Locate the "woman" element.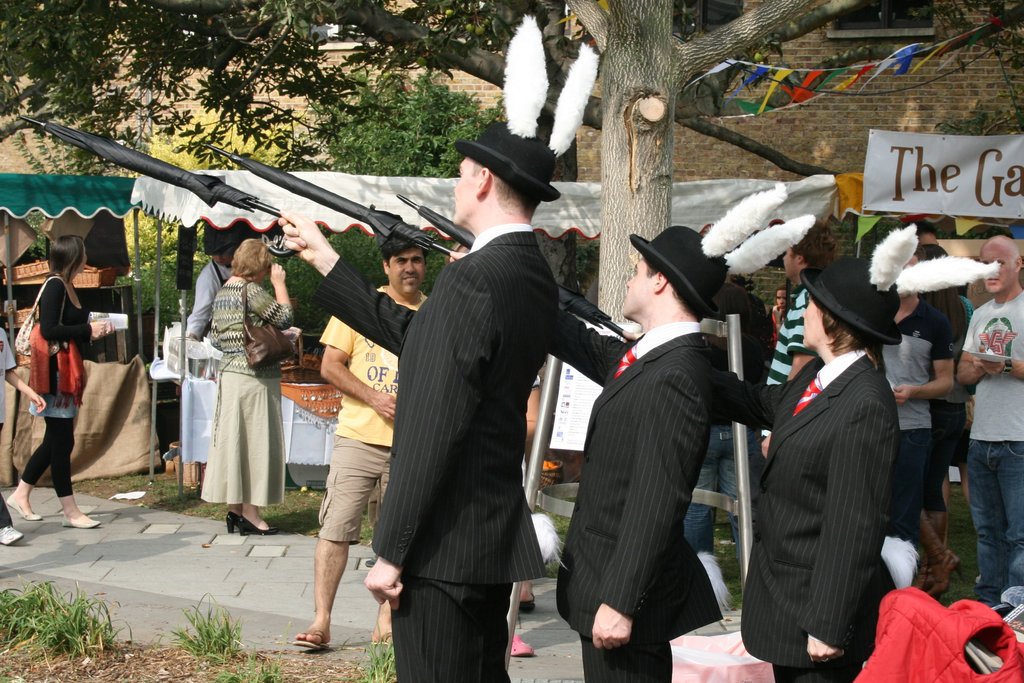
Element bbox: BBox(904, 242, 971, 545).
